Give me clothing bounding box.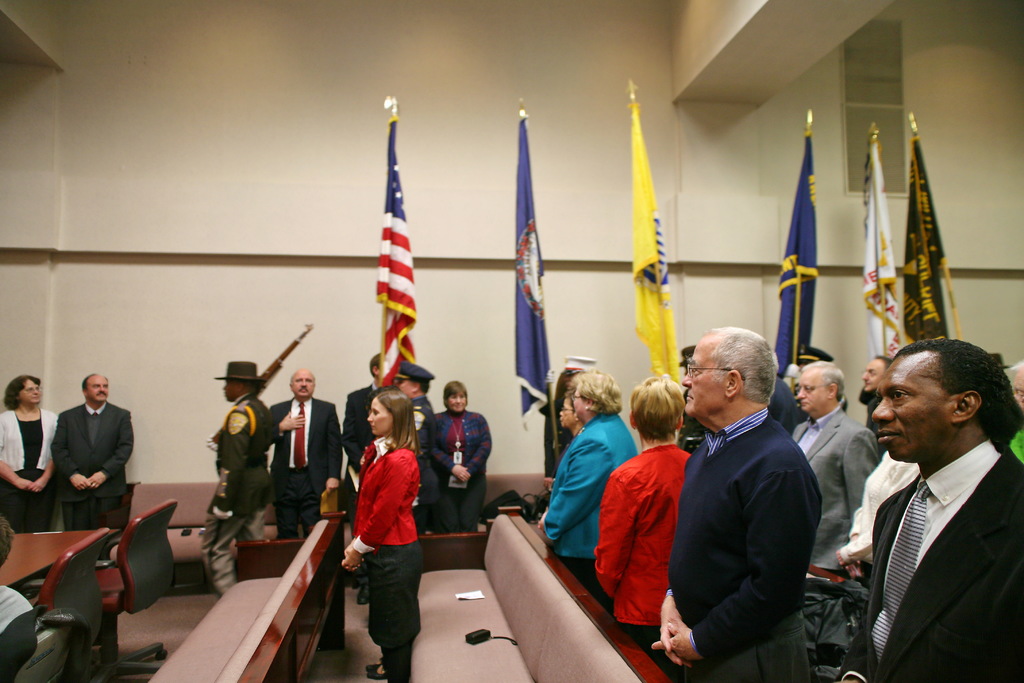
l=433, t=408, r=495, b=531.
